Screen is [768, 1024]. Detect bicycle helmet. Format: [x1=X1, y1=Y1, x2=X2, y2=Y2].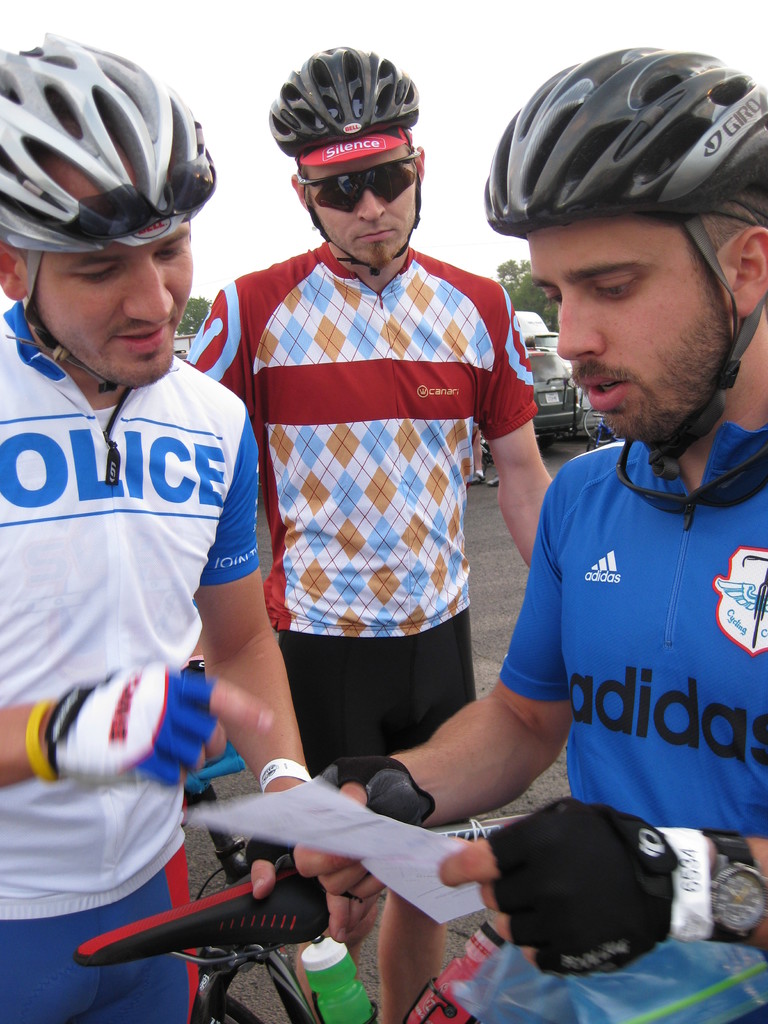
[x1=269, y1=47, x2=422, y2=154].
